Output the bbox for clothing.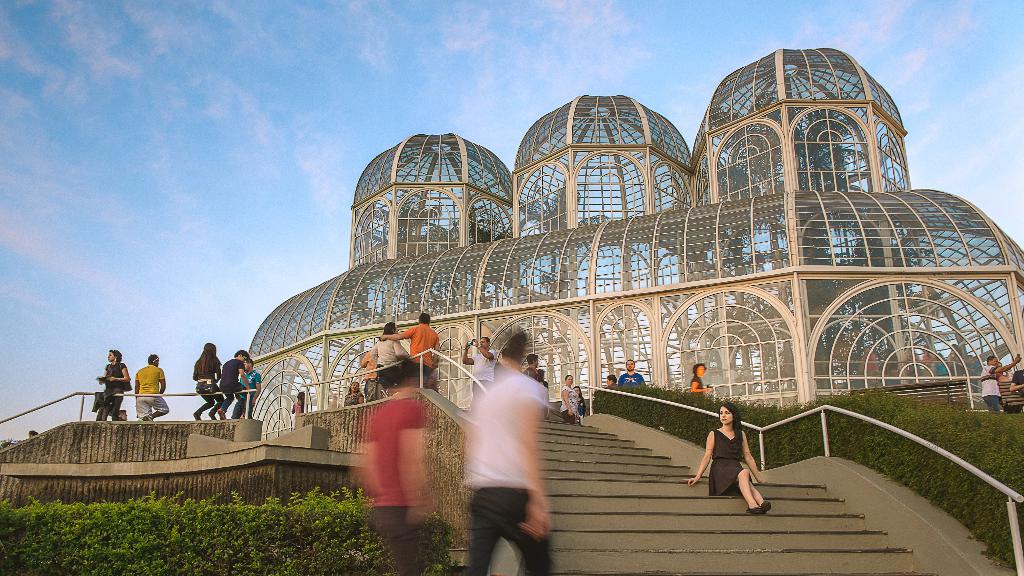
left=218, top=358, right=247, bottom=414.
